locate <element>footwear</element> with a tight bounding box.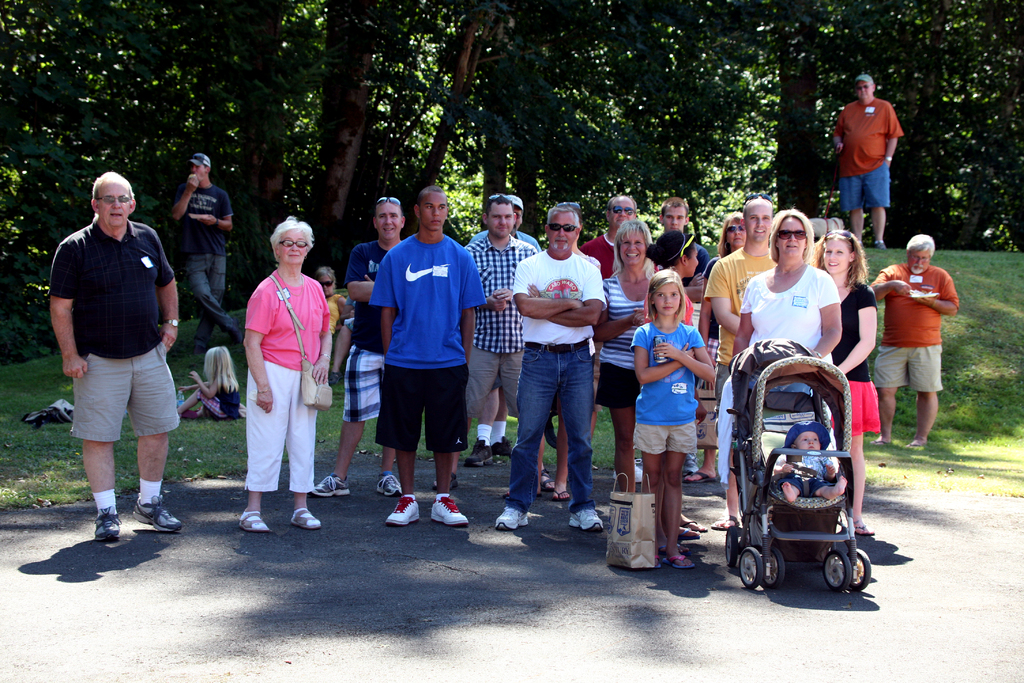
[378, 473, 403, 494].
